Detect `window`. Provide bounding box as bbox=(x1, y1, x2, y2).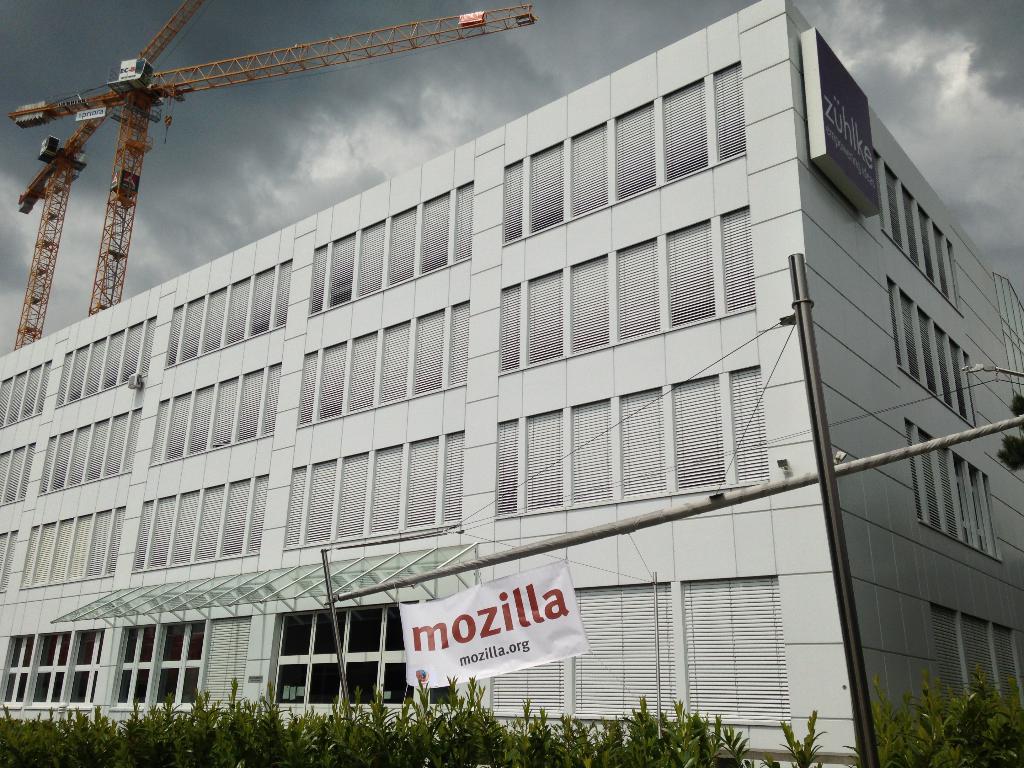
bbox=(358, 220, 384, 300).
